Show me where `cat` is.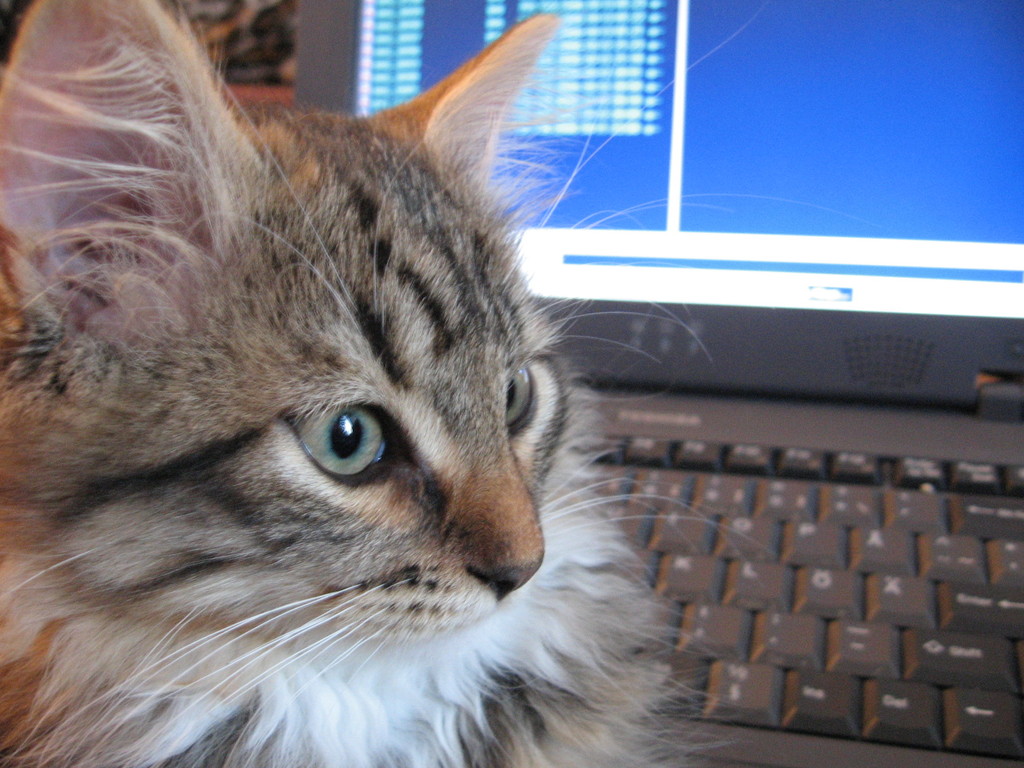
`cat` is at BBox(0, 0, 742, 767).
